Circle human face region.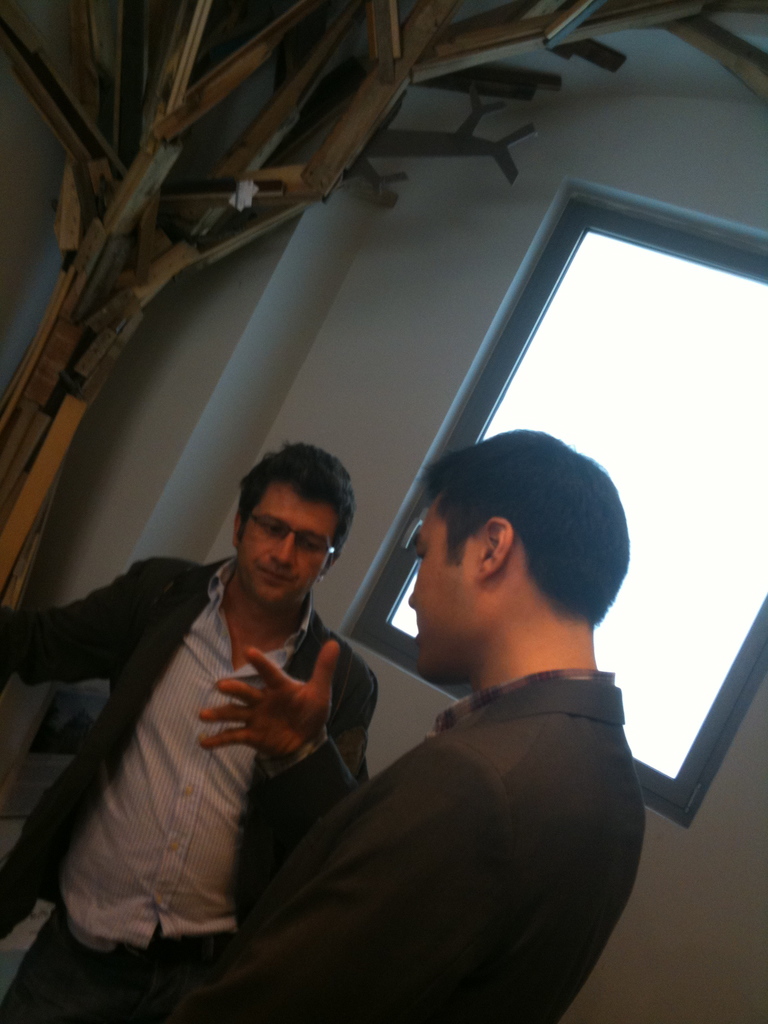
Region: locate(404, 502, 483, 666).
